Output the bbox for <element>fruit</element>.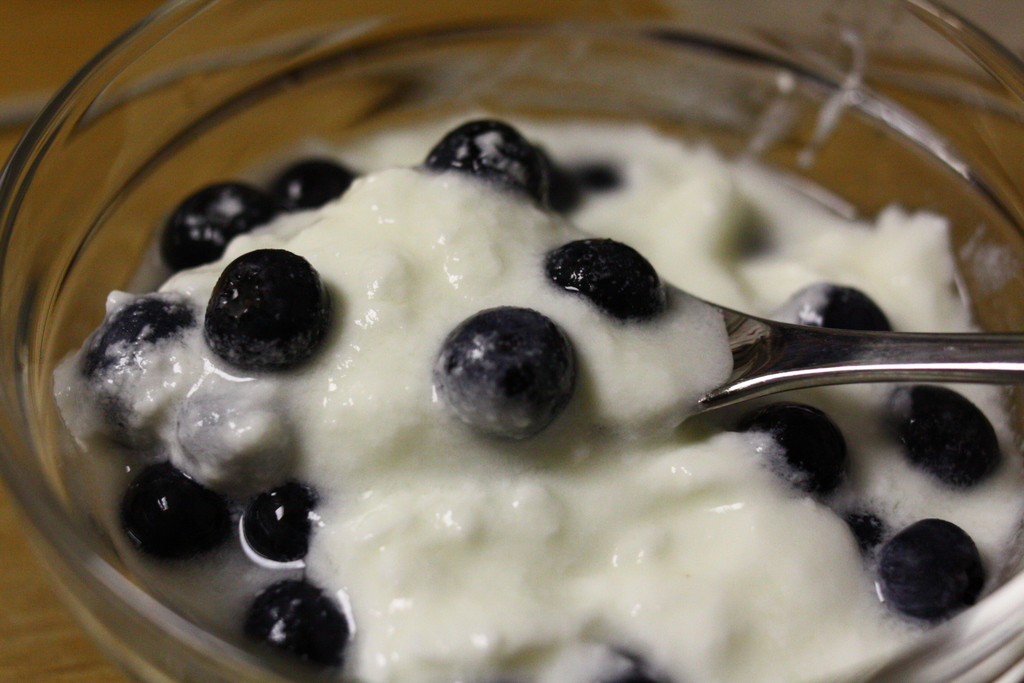
193,257,337,384.
